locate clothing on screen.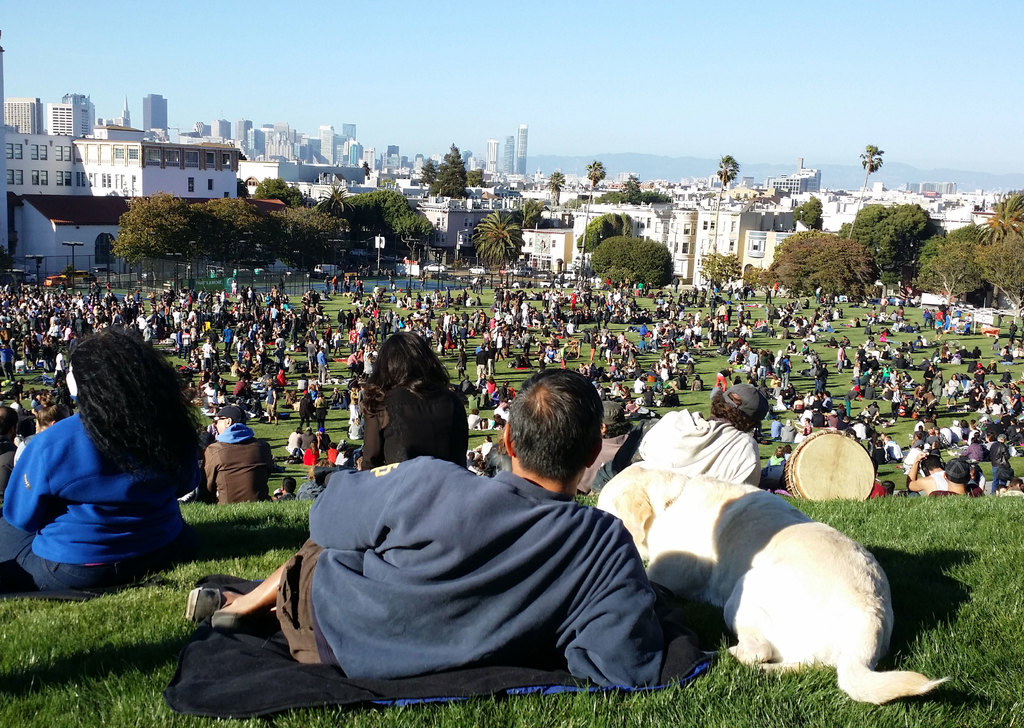
On screen at crop(203, 420, 274, 515).
